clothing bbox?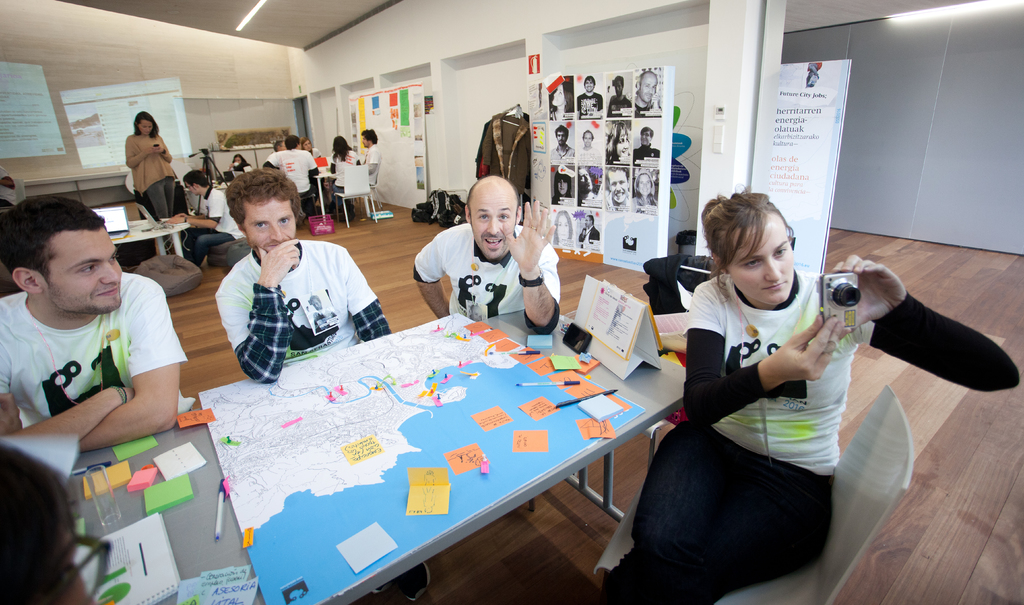
left=266, top=148, right=314, bottom=197
